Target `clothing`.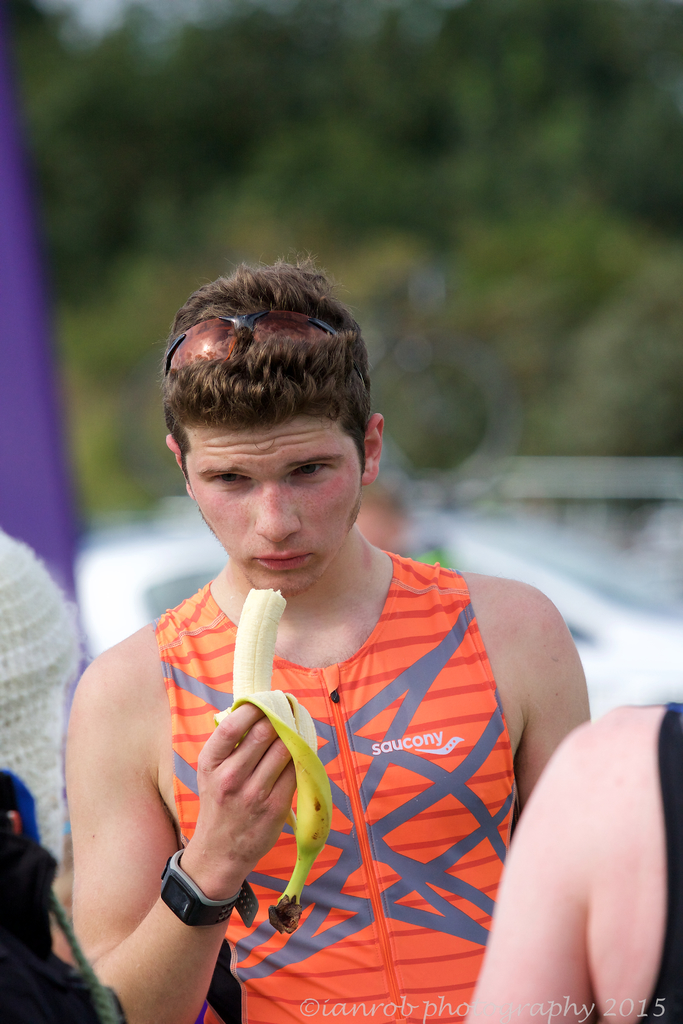
Target region: [0,776,136,1023].
